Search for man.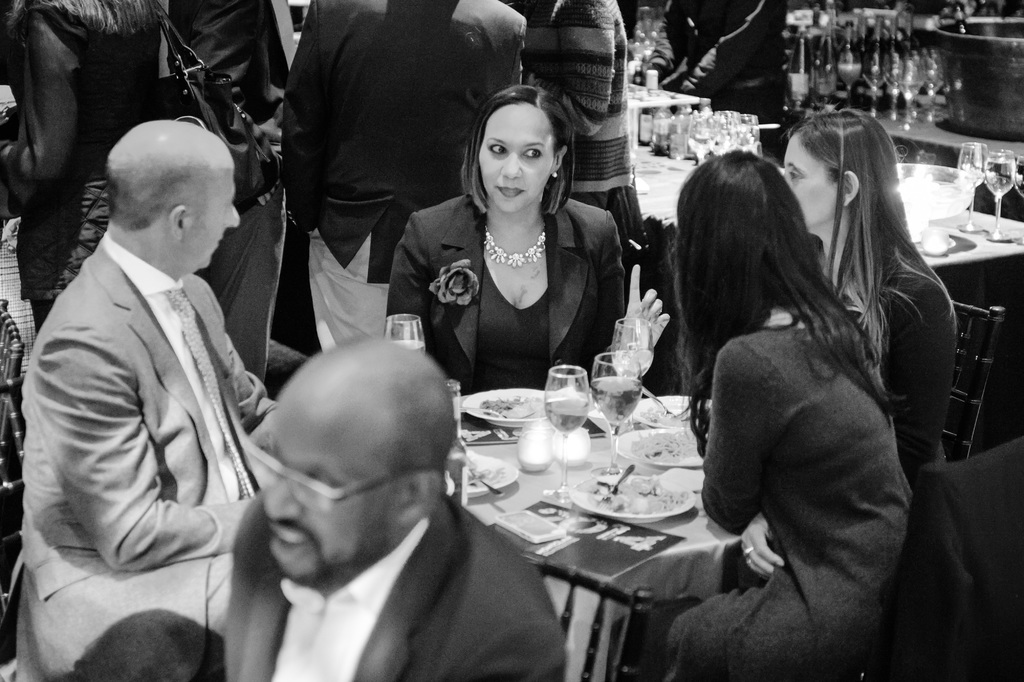
Found at [left=4, top=118, right=287, bottom=681].
